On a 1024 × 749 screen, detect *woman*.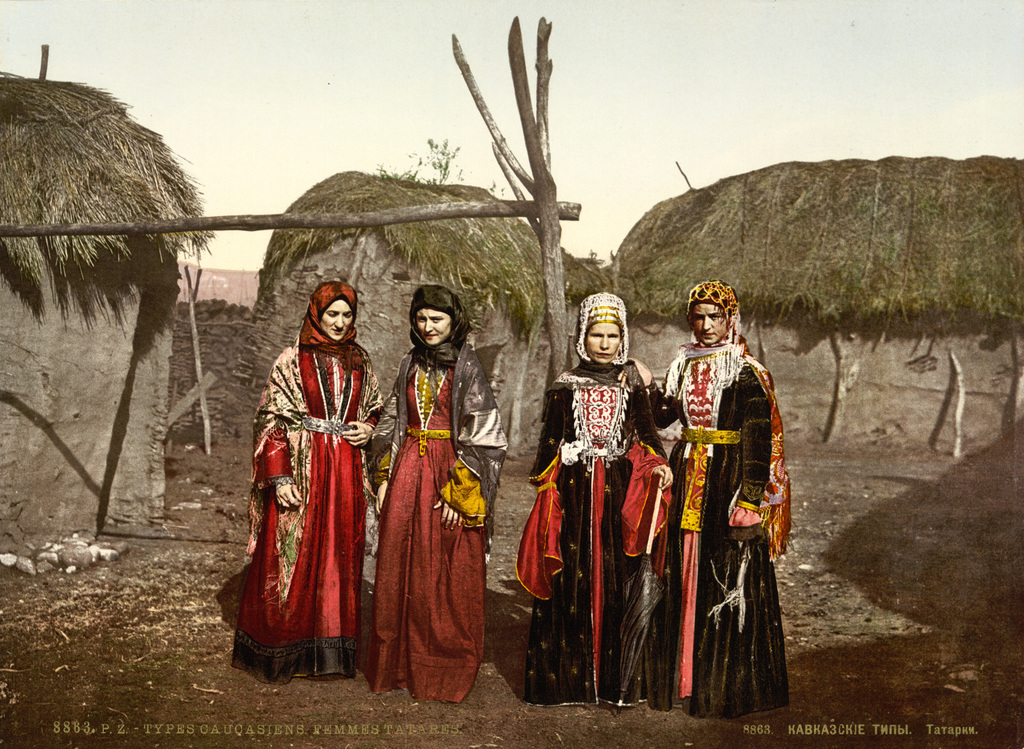
<region>630, 279, 800, 720</region>.
